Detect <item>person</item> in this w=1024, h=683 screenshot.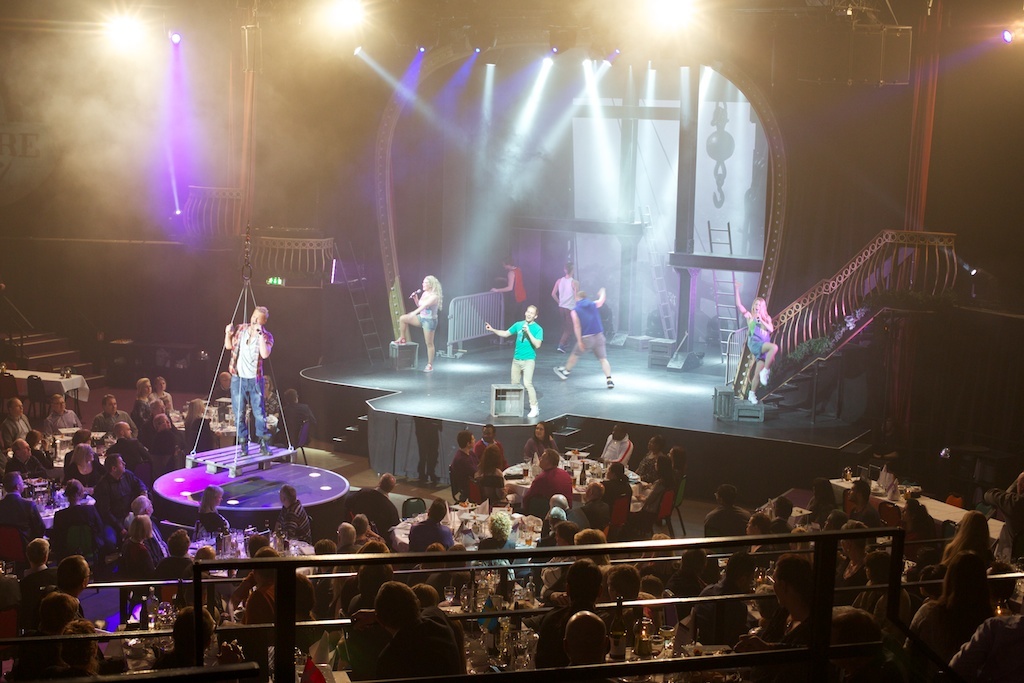
Detection: (470, 440, 506, 507).
